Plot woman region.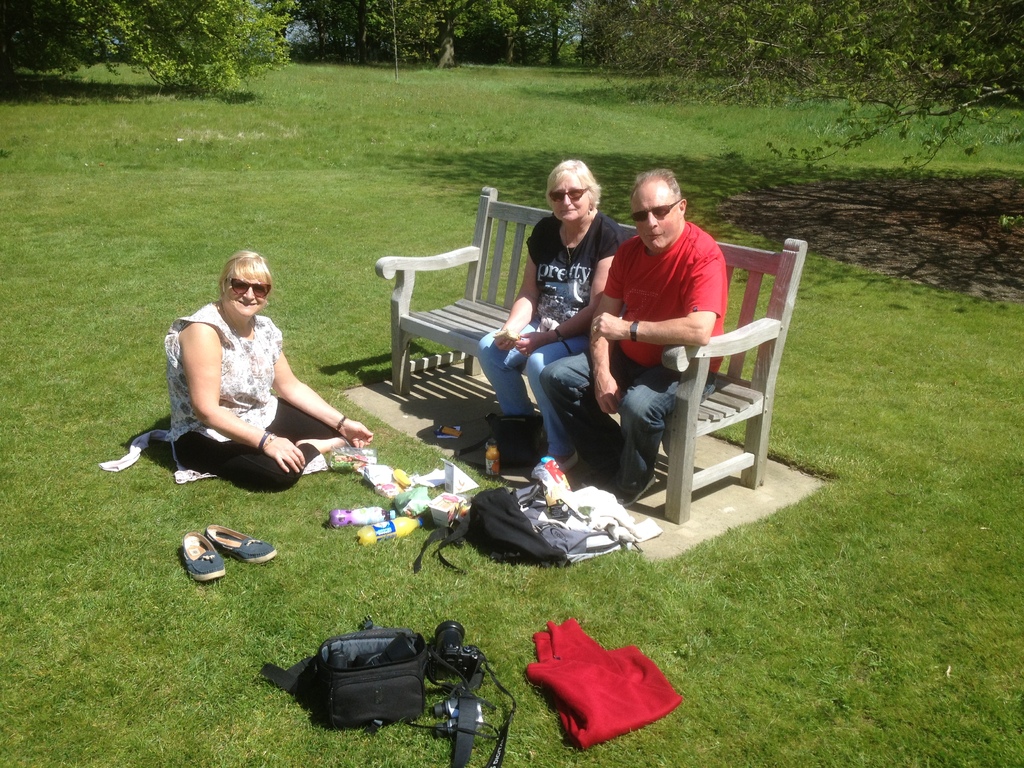
Plotted at l=148, t=241, r=330, b=513.
